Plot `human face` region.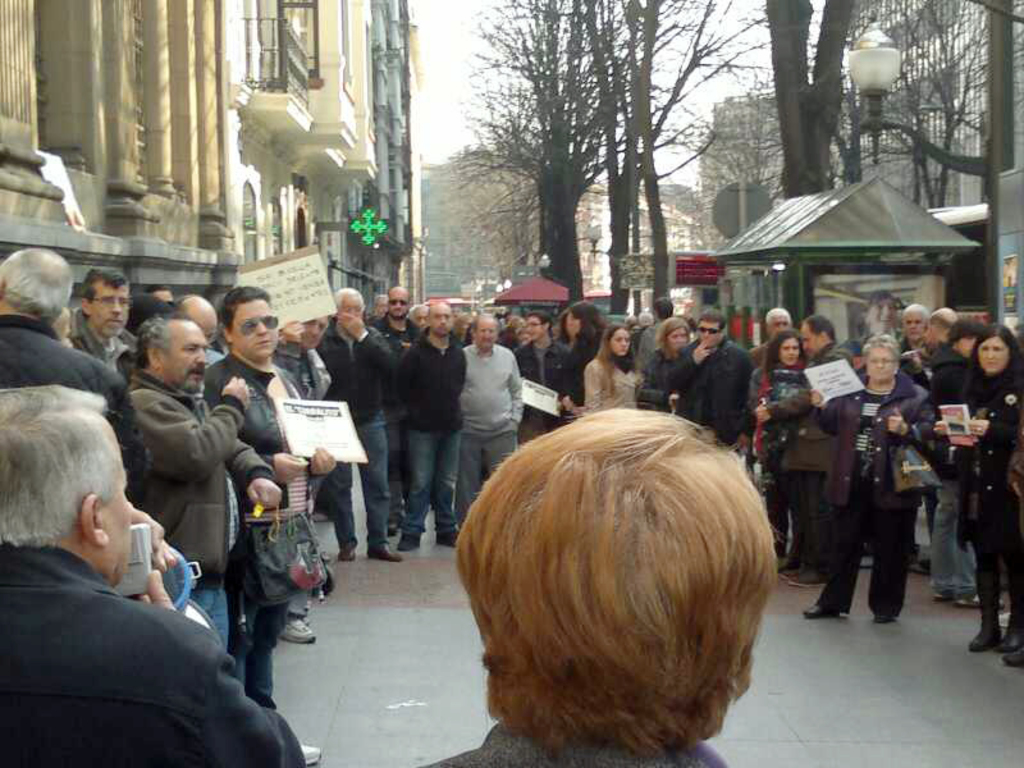
Plotted at <bbox>668, 325, 689, 355</bbox>.
